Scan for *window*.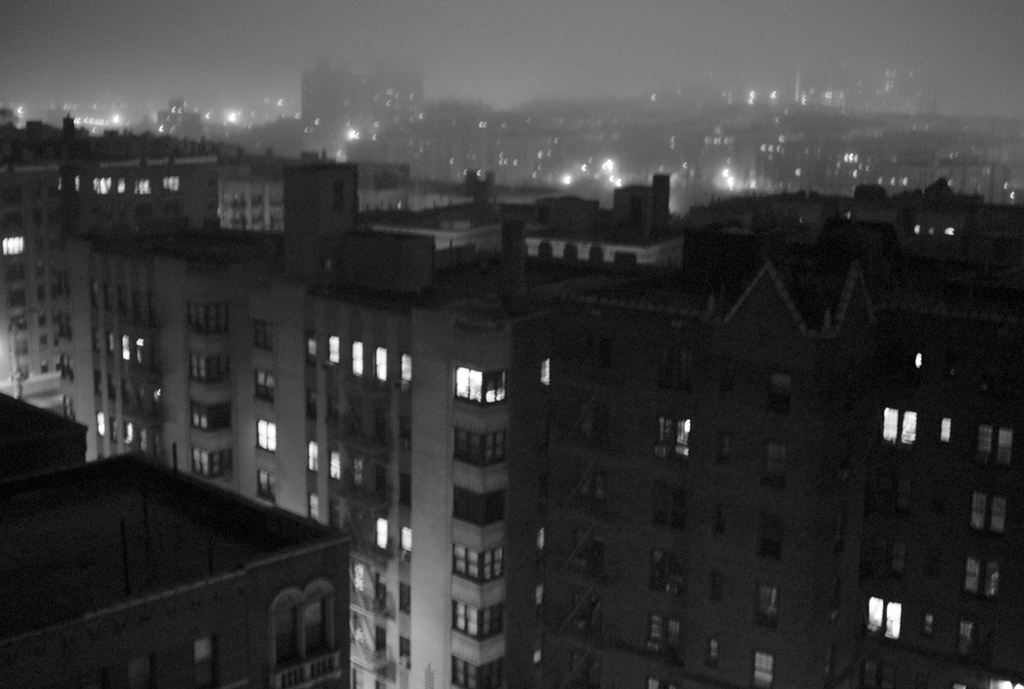
Scan result: left=376, top=471, right=386, bottom=505.
